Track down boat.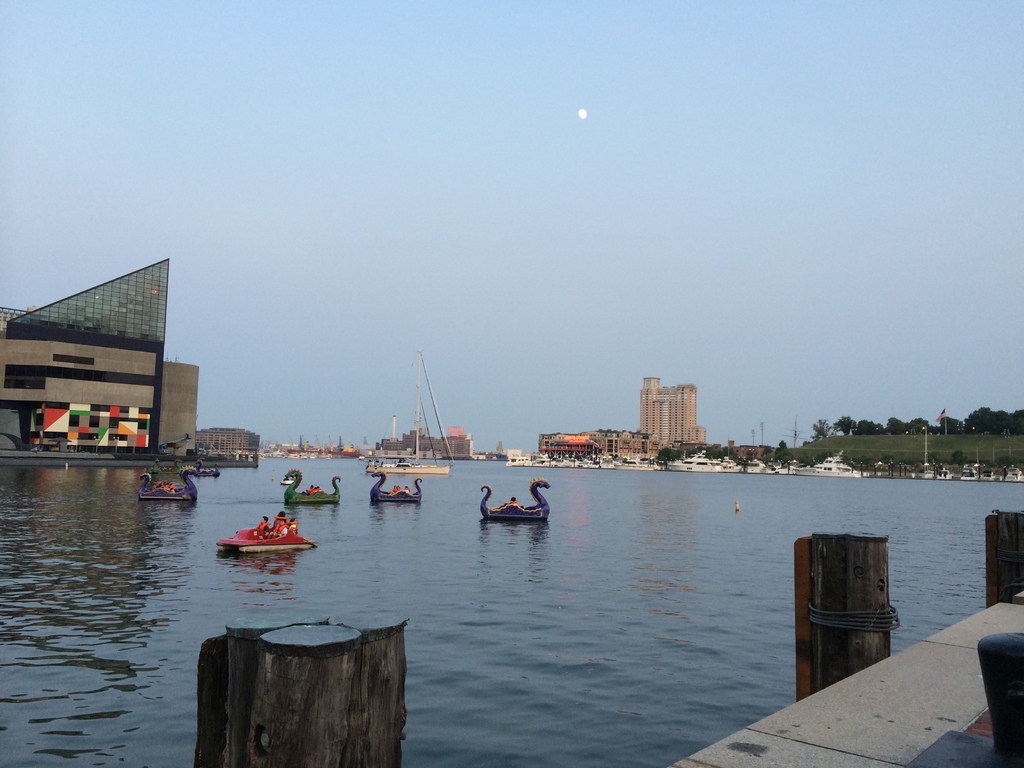
Tracked to 221, 516, 312, 552.
